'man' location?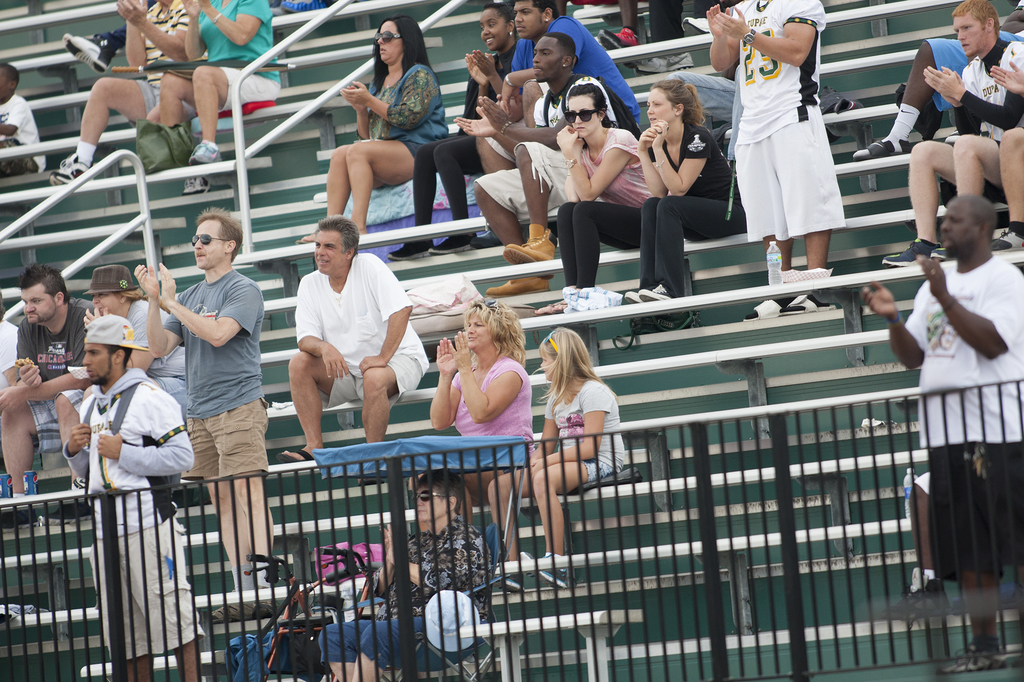
box=[131, 203, 279, 621]
